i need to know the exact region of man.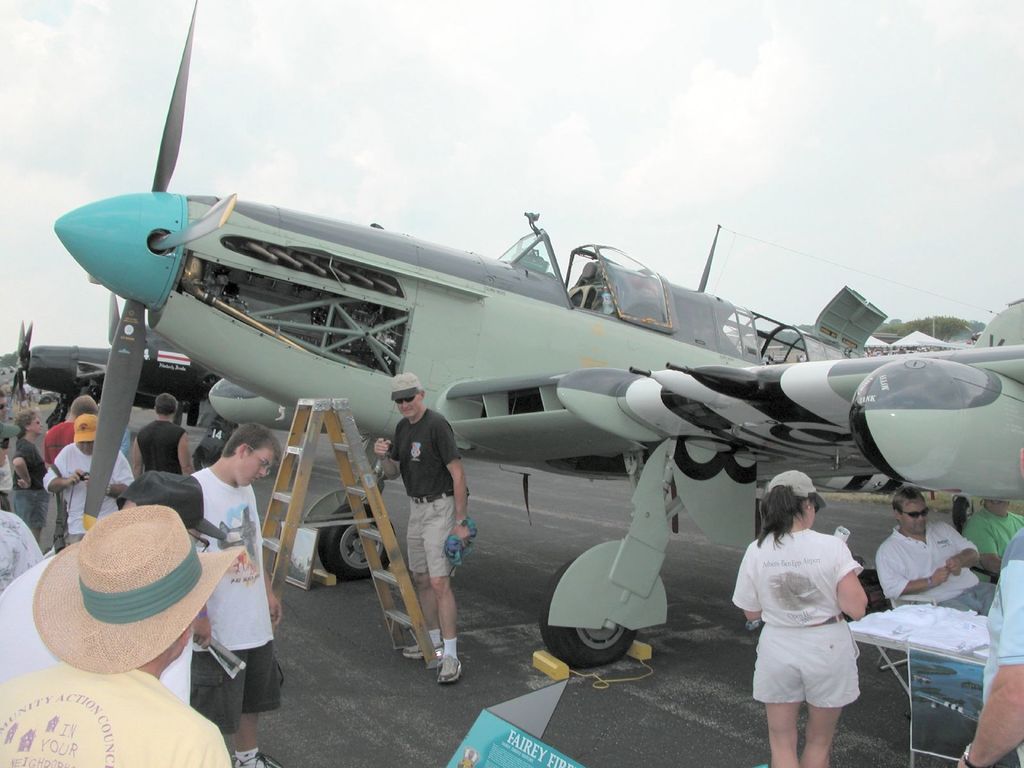
Region: bbox=[125, 388, 194, 478].
